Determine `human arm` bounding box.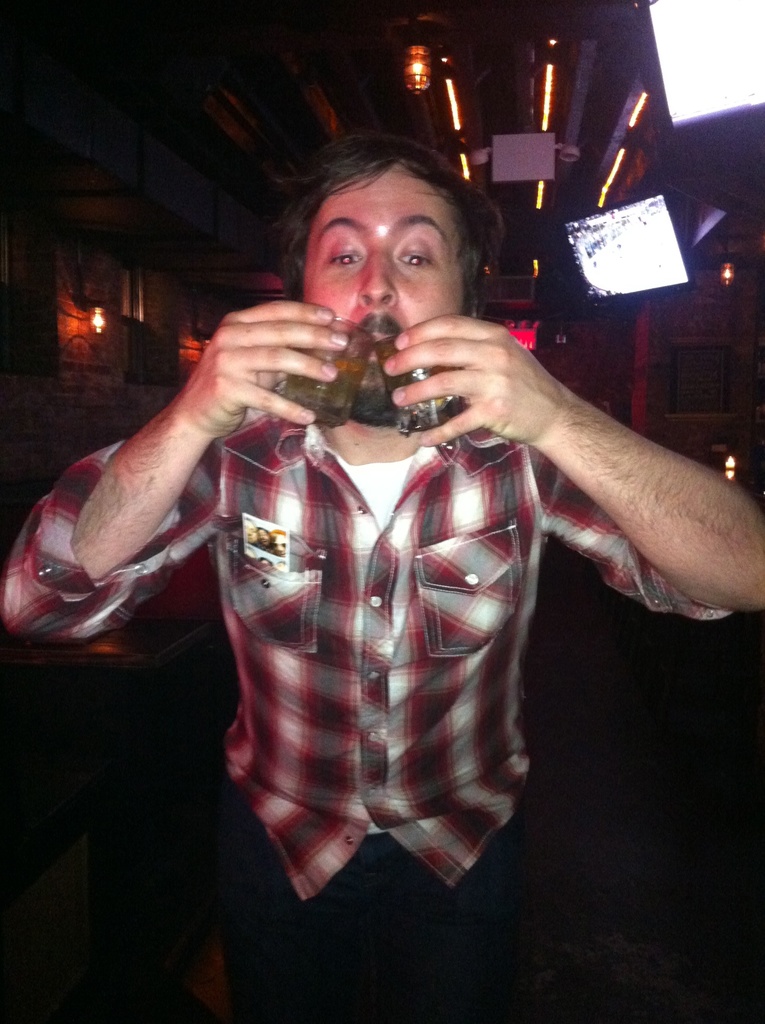
Determined: [left=26, top=310, right=275, bottom=683].
